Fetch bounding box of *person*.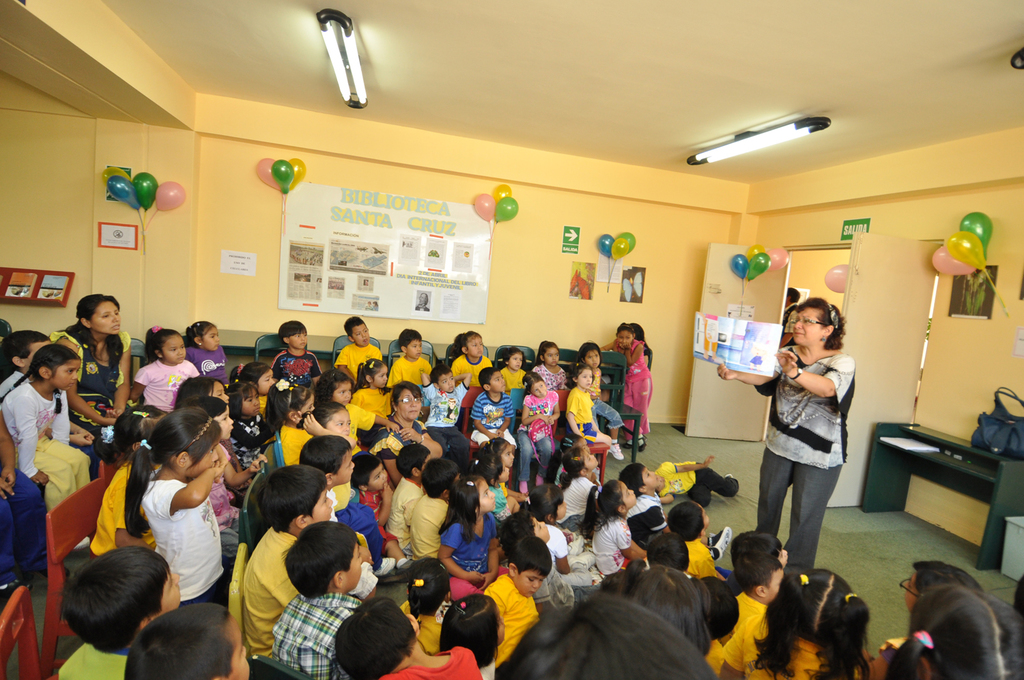
Bbox: Rect(721, 563, 874, 679).
